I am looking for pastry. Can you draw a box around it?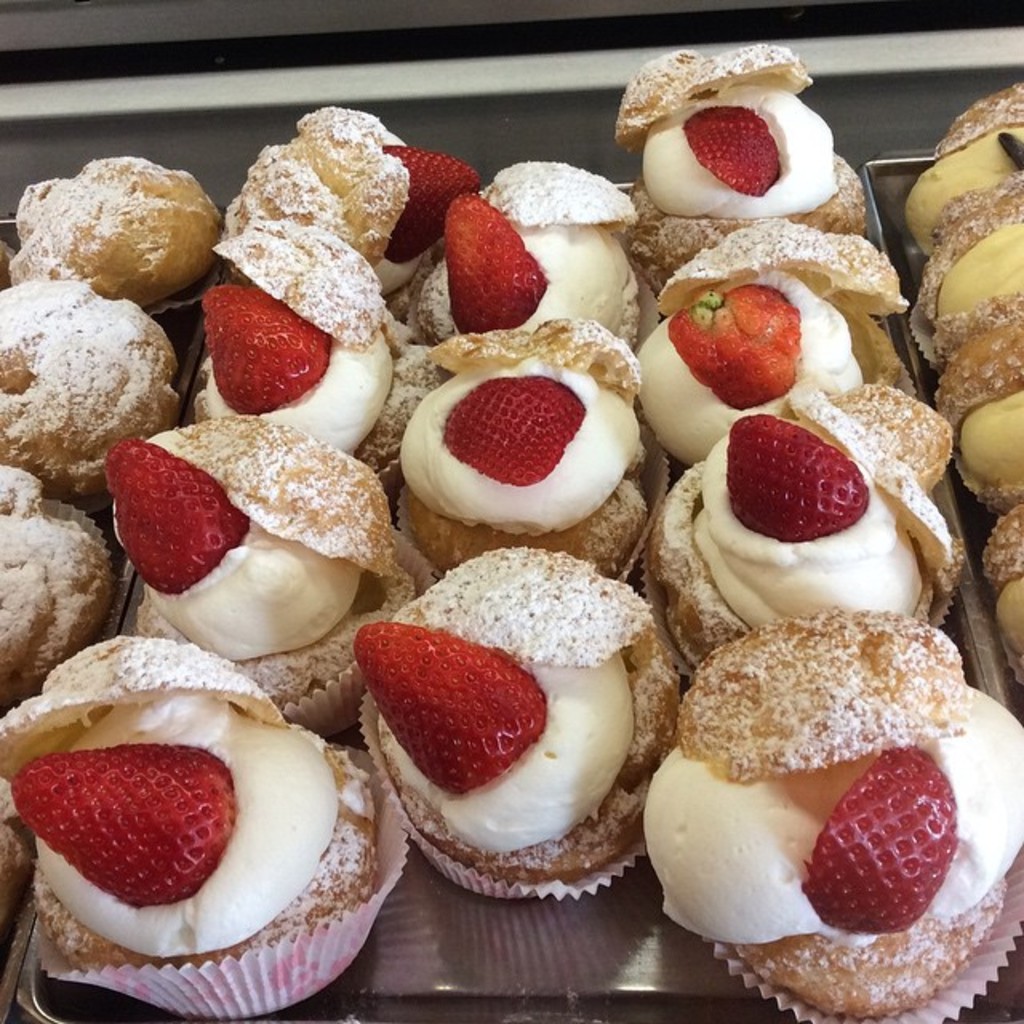
Sure, the bounding box is left=968, top=530, right=1022, bottom=701.
